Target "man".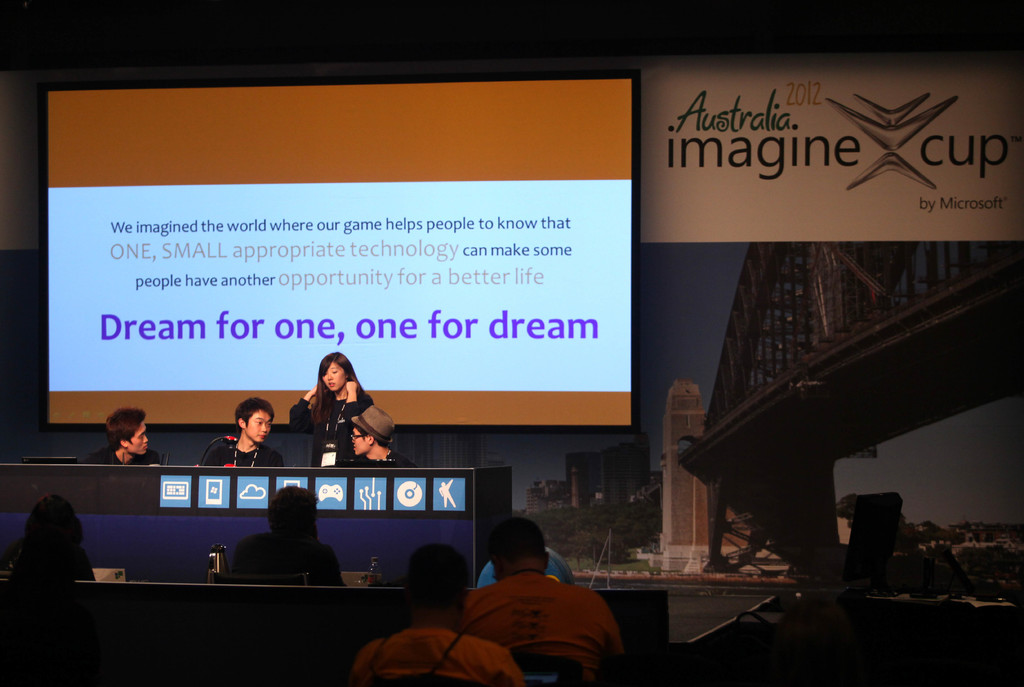
Target region: select_region(350, 542, 526, 686).
